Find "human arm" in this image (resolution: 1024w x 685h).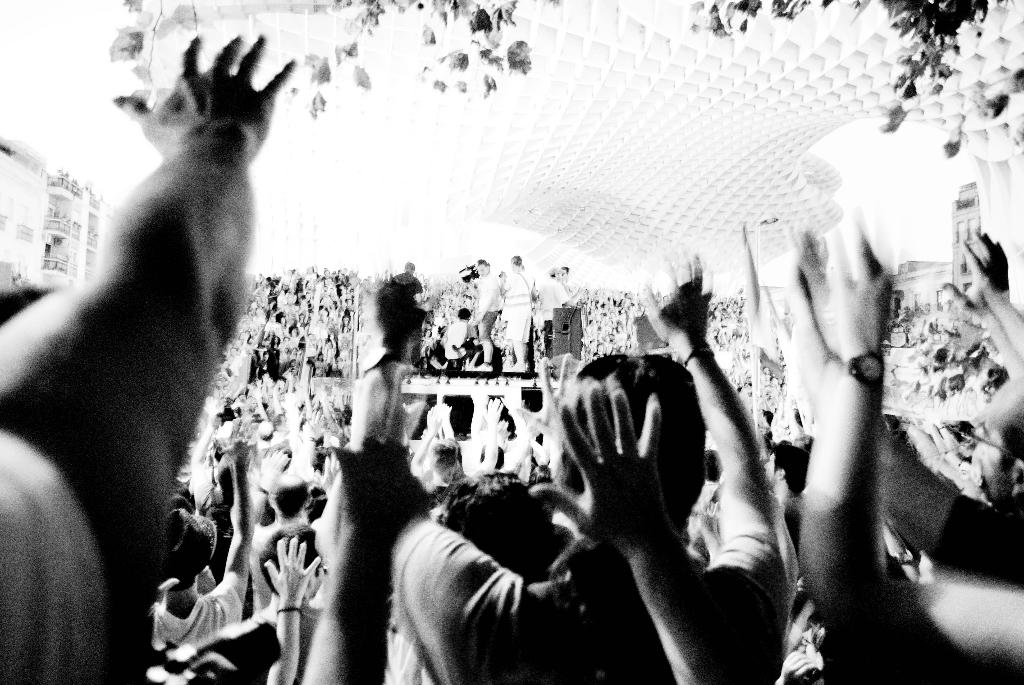
[792, 203, 922, 627].
